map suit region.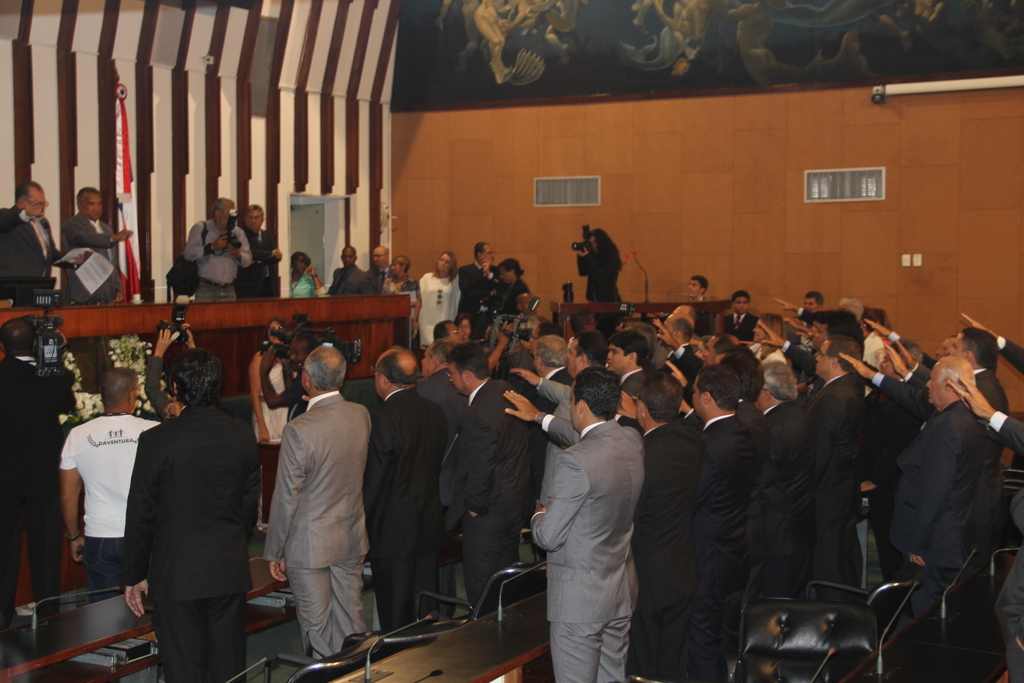
Mapped to (left=452, top=258, right=502, bottom=342).
